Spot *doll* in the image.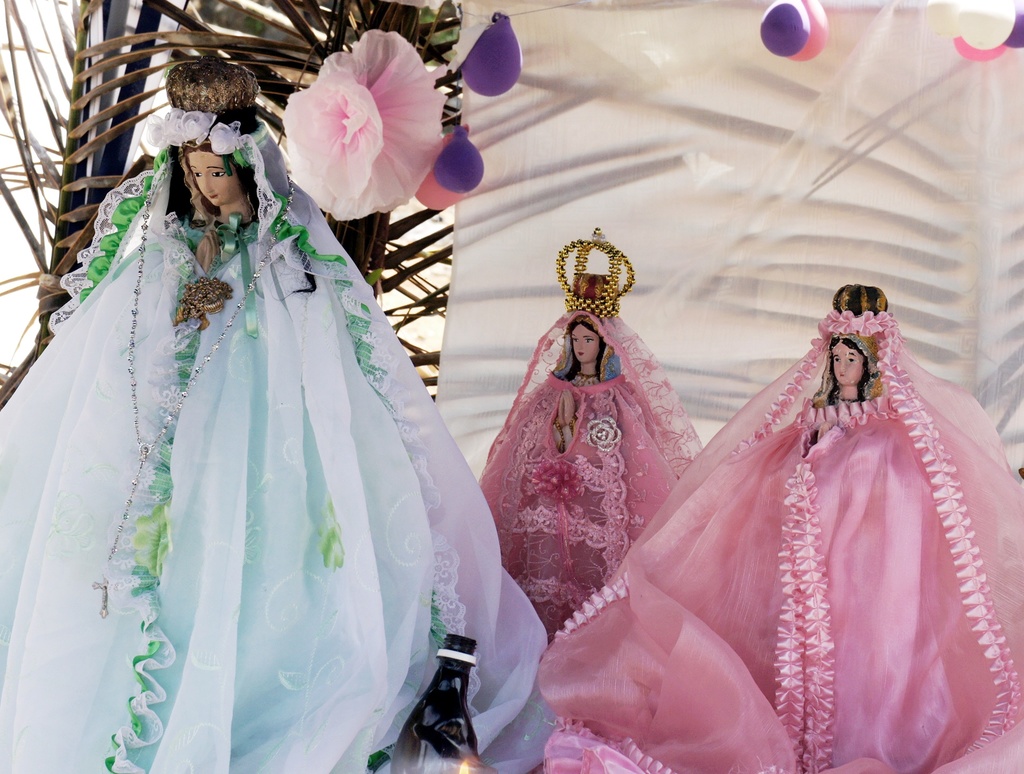
*doll* found at crop(520, 282, 1023, 773).
